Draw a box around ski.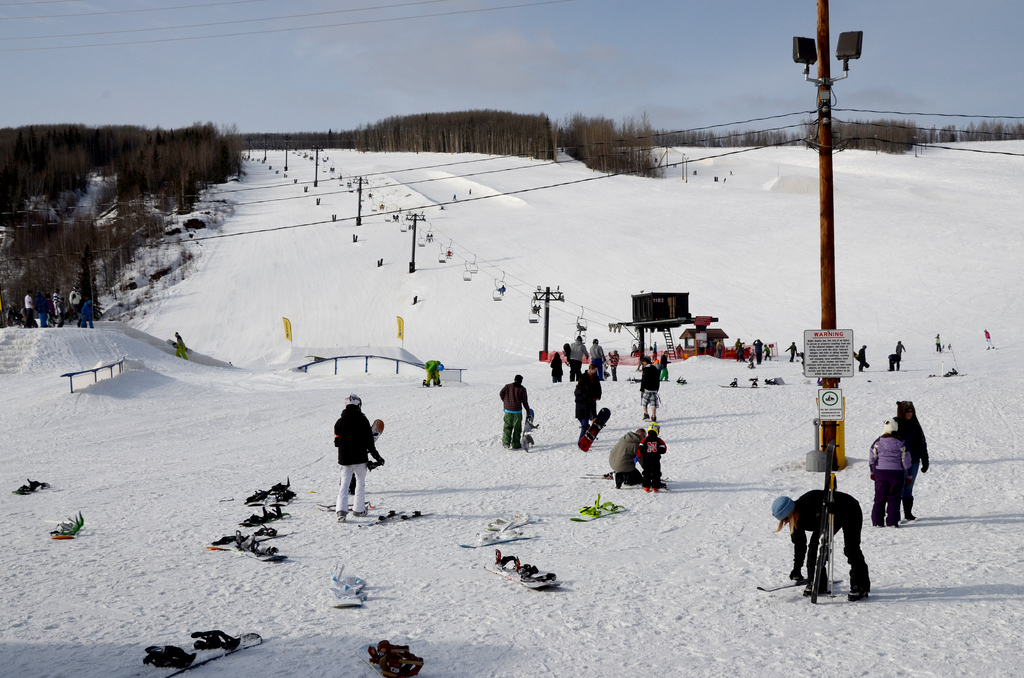
364/640/420/677.
